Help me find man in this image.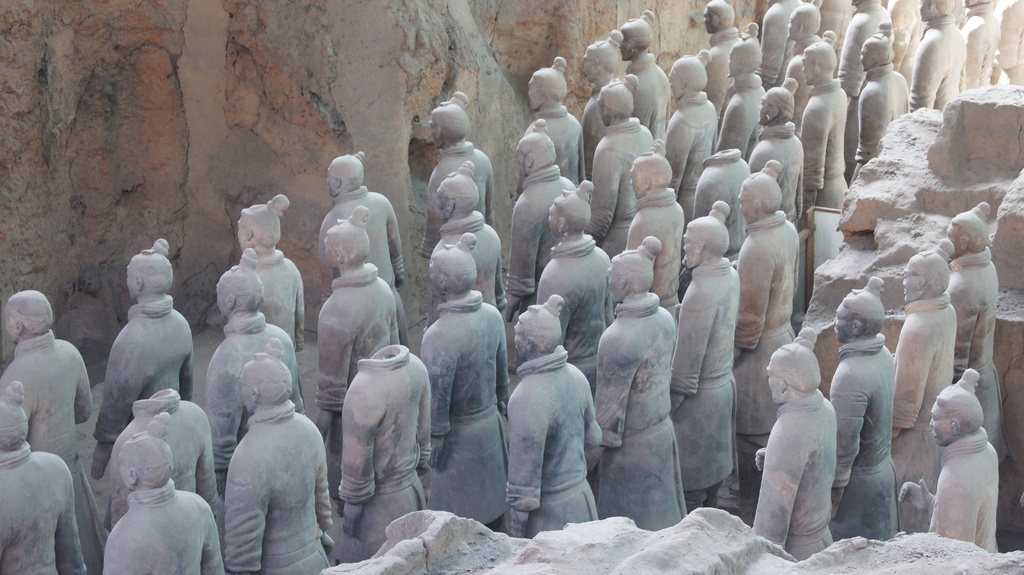
Found it: 0/384/91/574.
